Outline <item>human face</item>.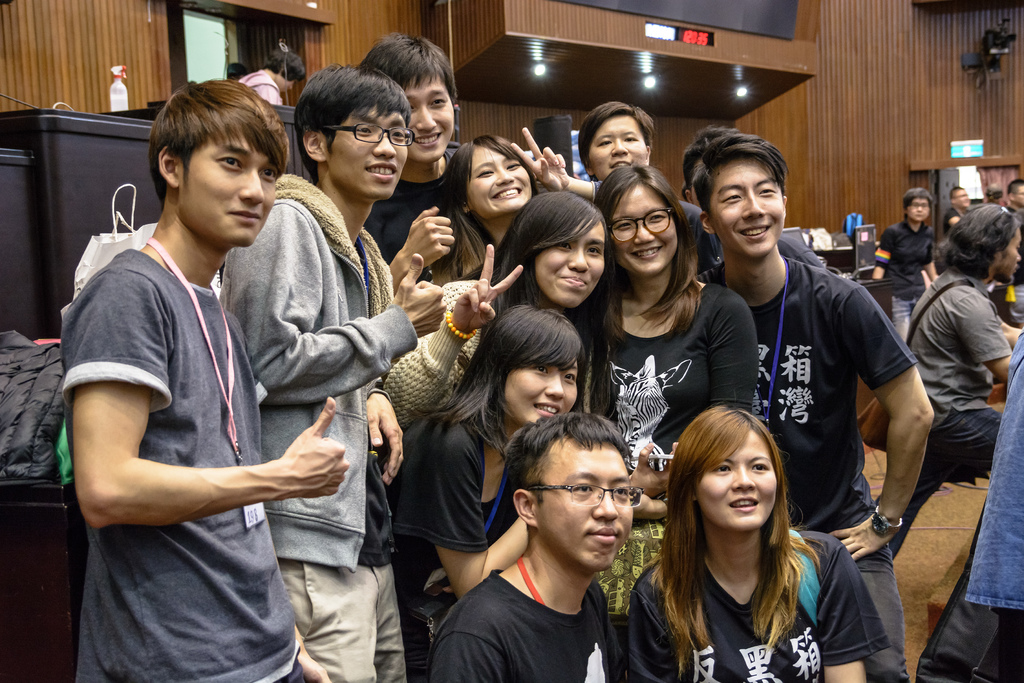
Outline: bbox=(995, 226, 1023, 286).
